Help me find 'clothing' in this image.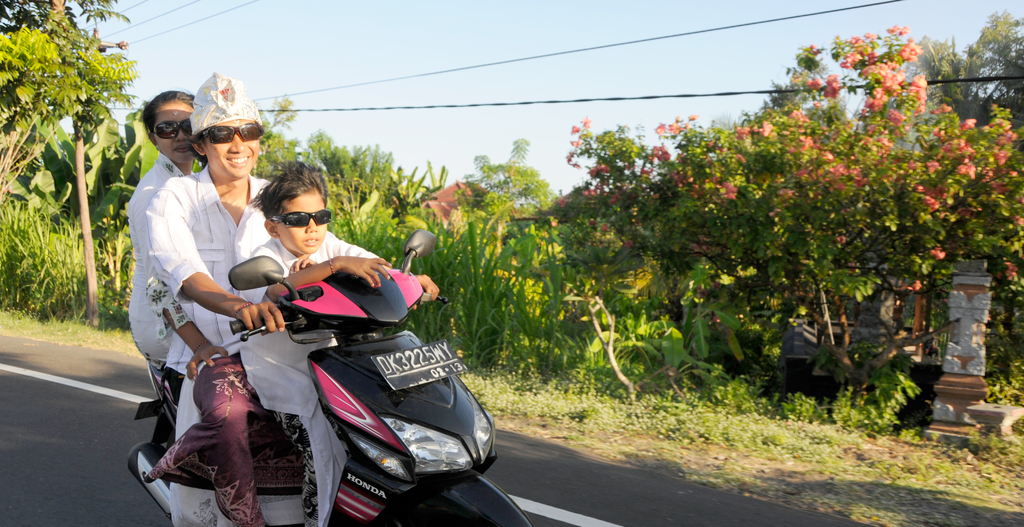
Found it: left=127, top=157, right=195, bottom=361.
